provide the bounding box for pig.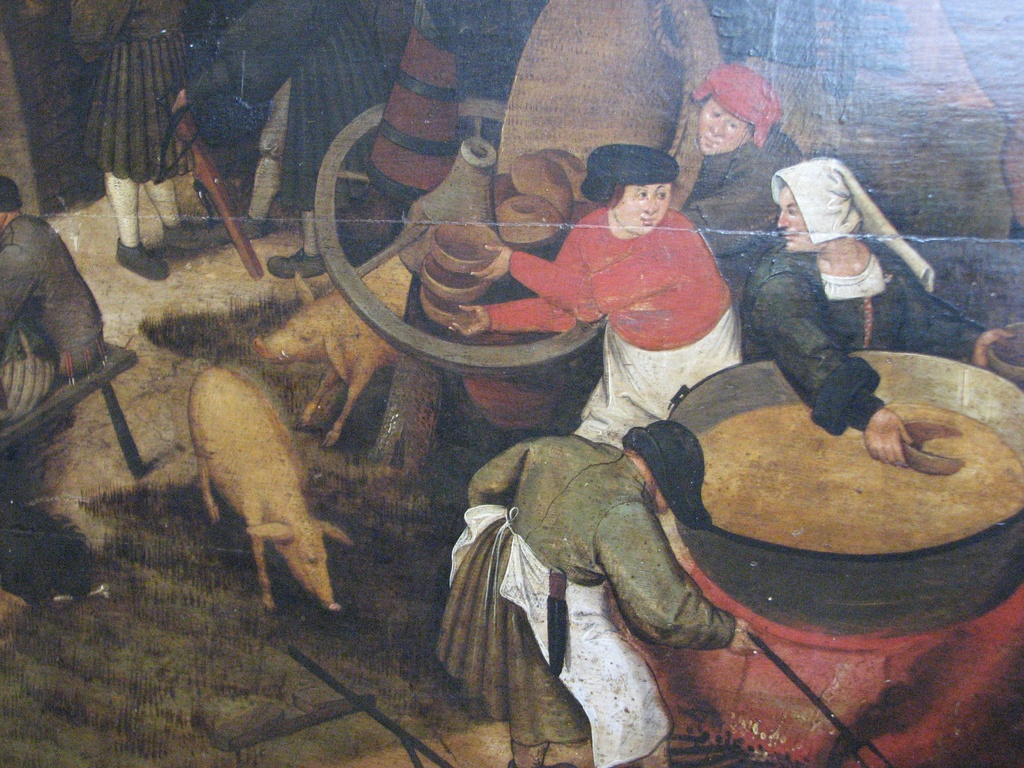
box=[183, 367, 353, 611].
